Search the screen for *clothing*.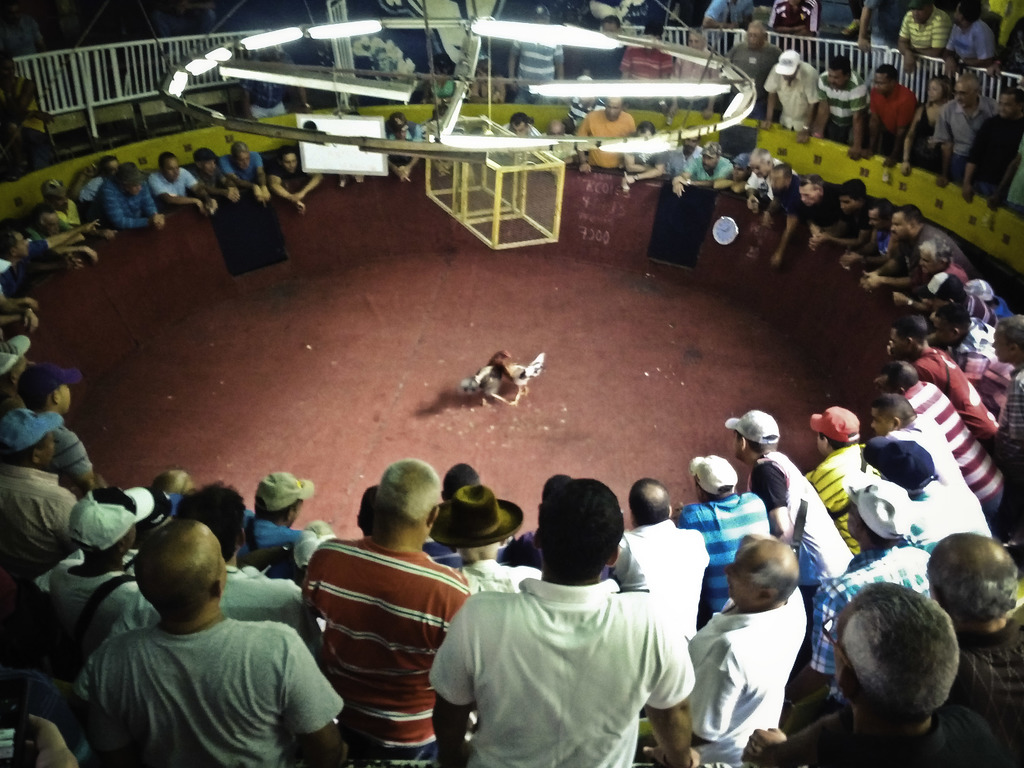
Found at (386, 124, 423, 146).
